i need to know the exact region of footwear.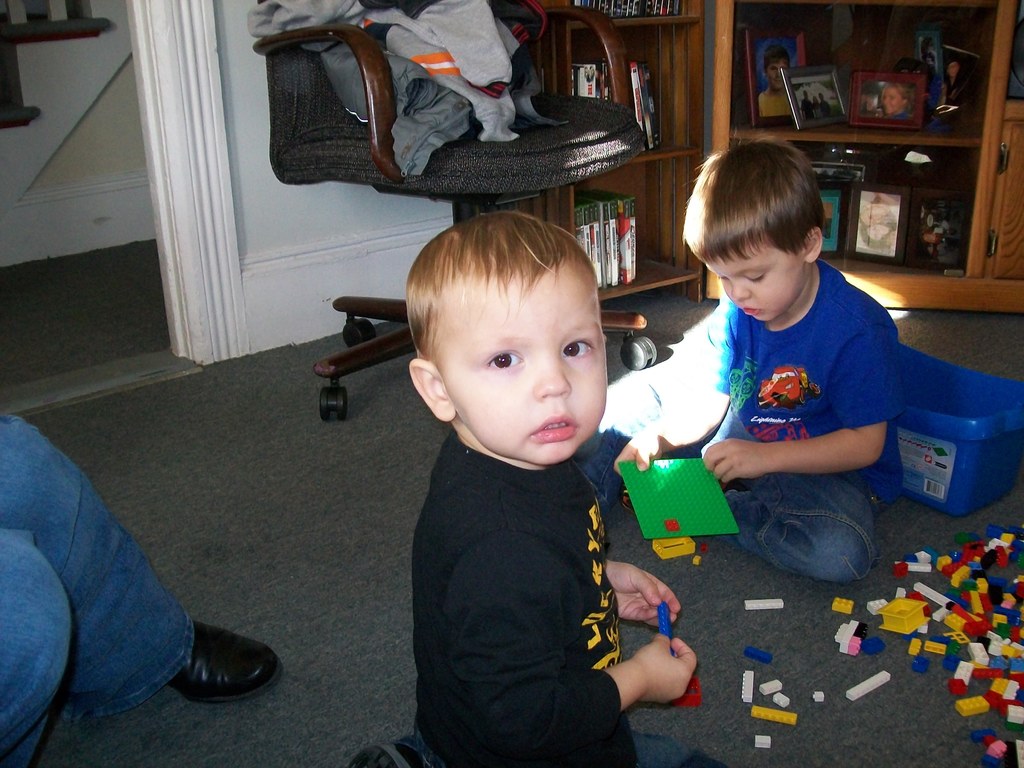
Region: <bbox>348, 742, 424, 767</bbox>.
